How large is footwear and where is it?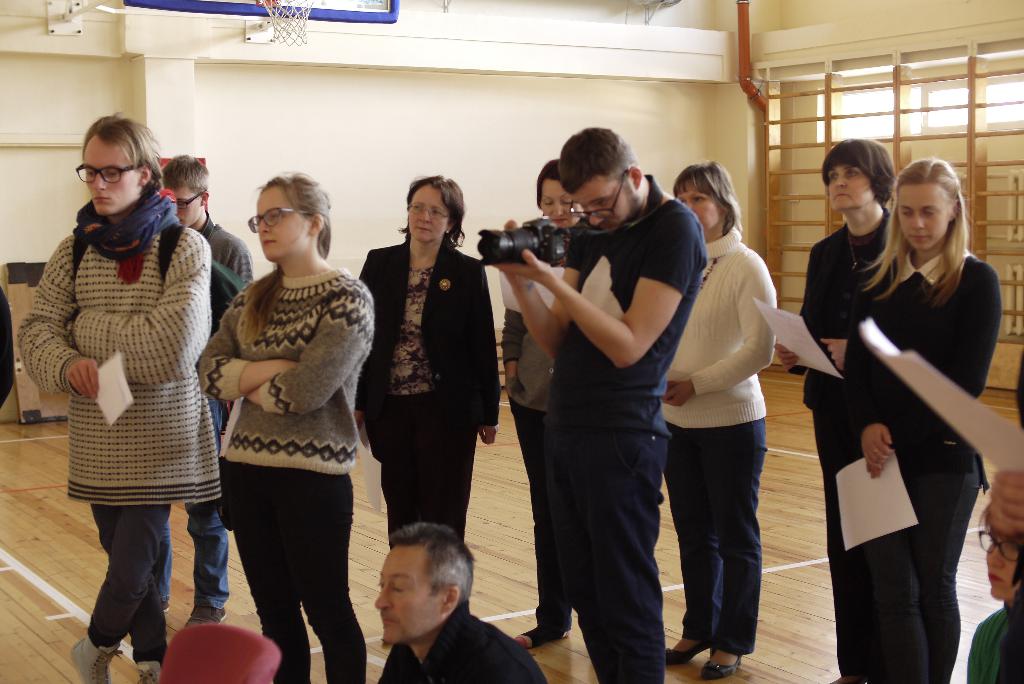
Bounding box: select_region(158, 599, 173, 615).
